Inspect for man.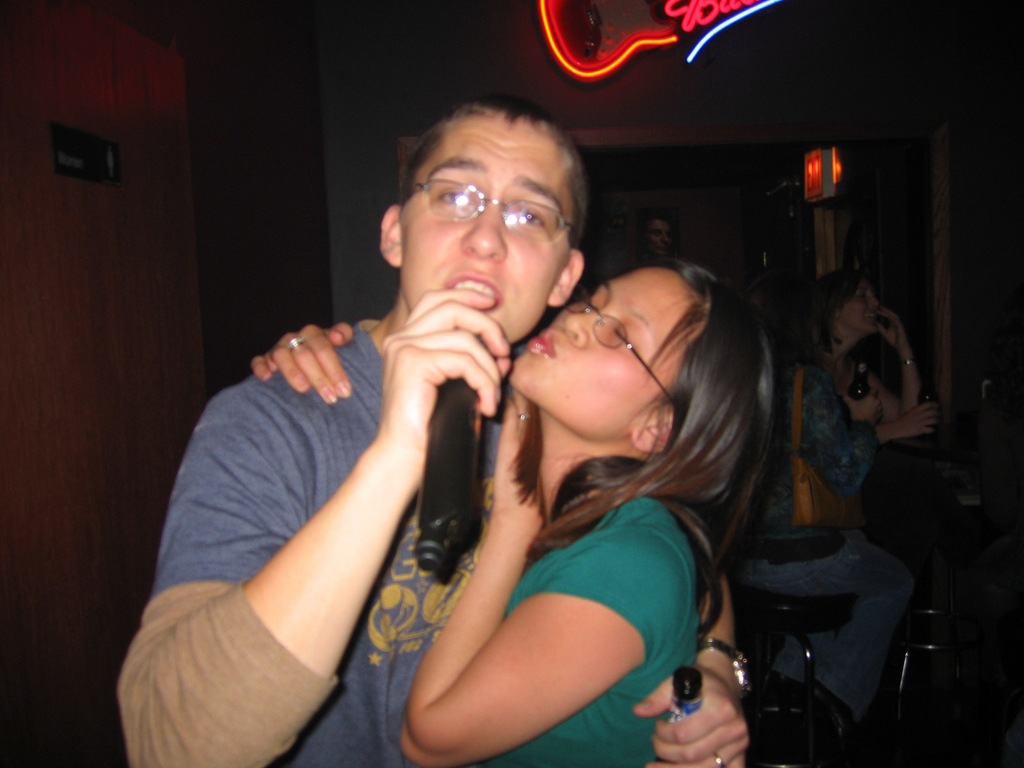
Inspection: (114, 94, 748, 767).
